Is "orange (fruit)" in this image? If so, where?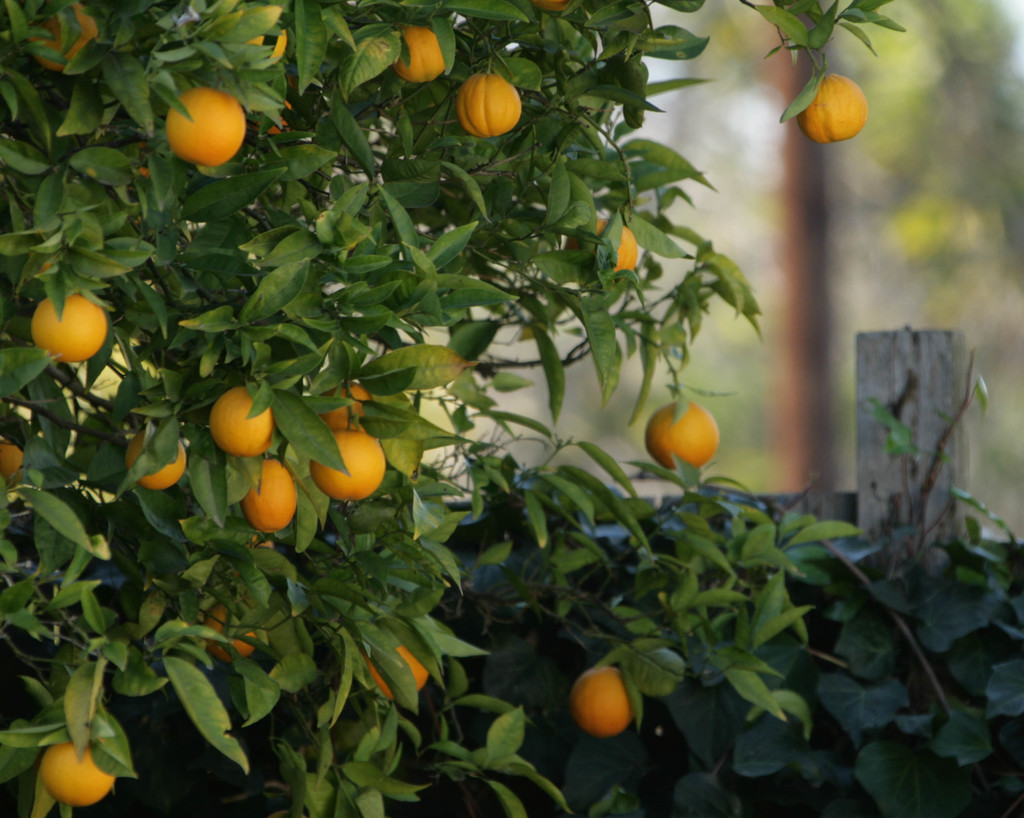
Yes, at 566 225 641 293.
